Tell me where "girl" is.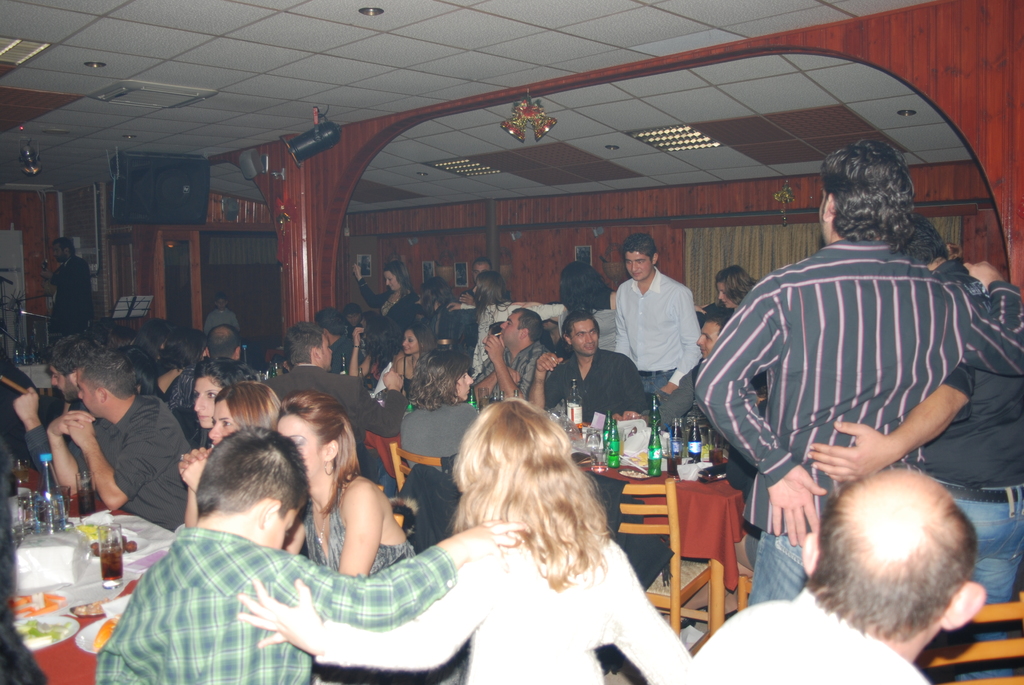
"girl" is at box(178, 382, 282, 531).
